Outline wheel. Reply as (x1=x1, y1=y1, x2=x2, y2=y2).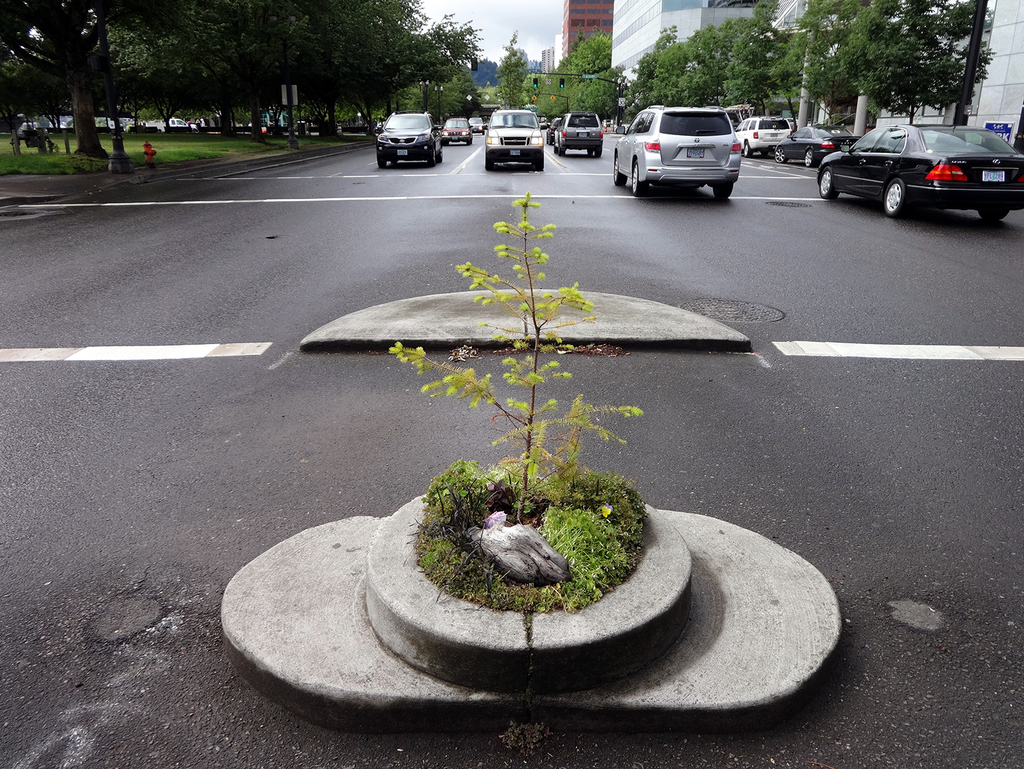
(x1=588, y1=149, x2=594, y2=156).
